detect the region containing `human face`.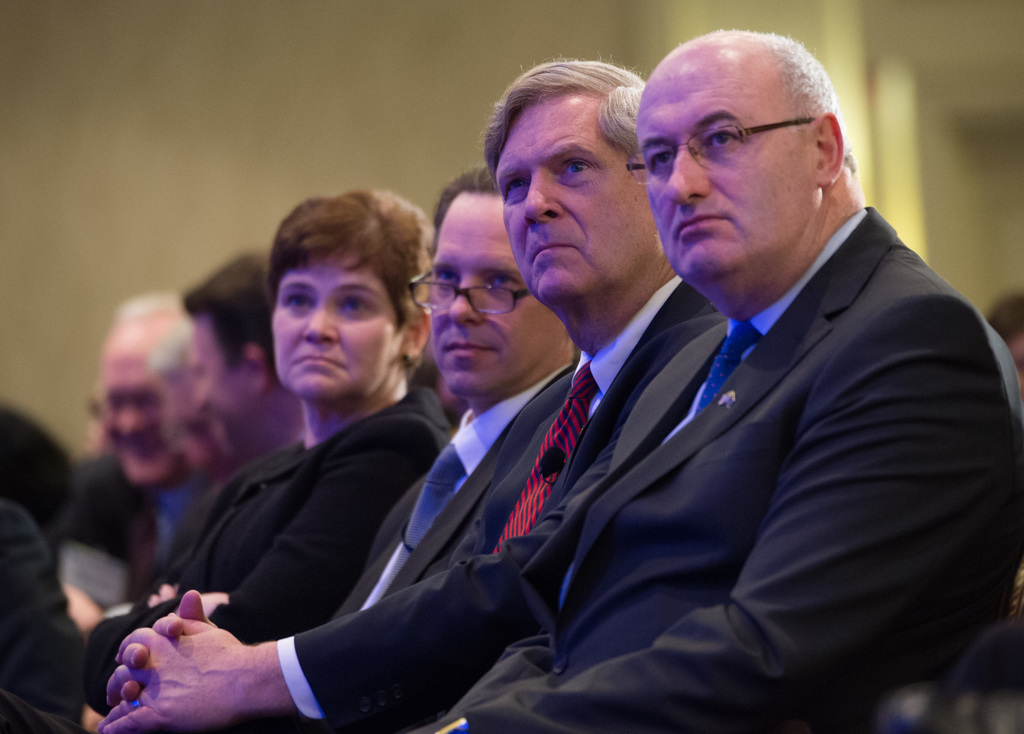
[163,367,224,481].
